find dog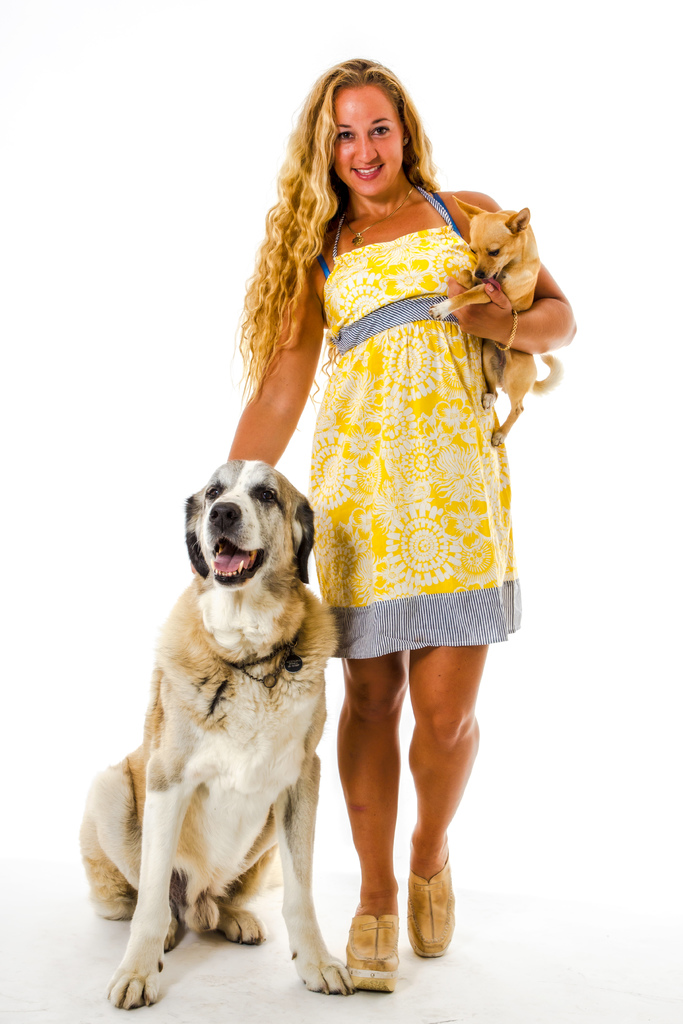
423/197/561/442
